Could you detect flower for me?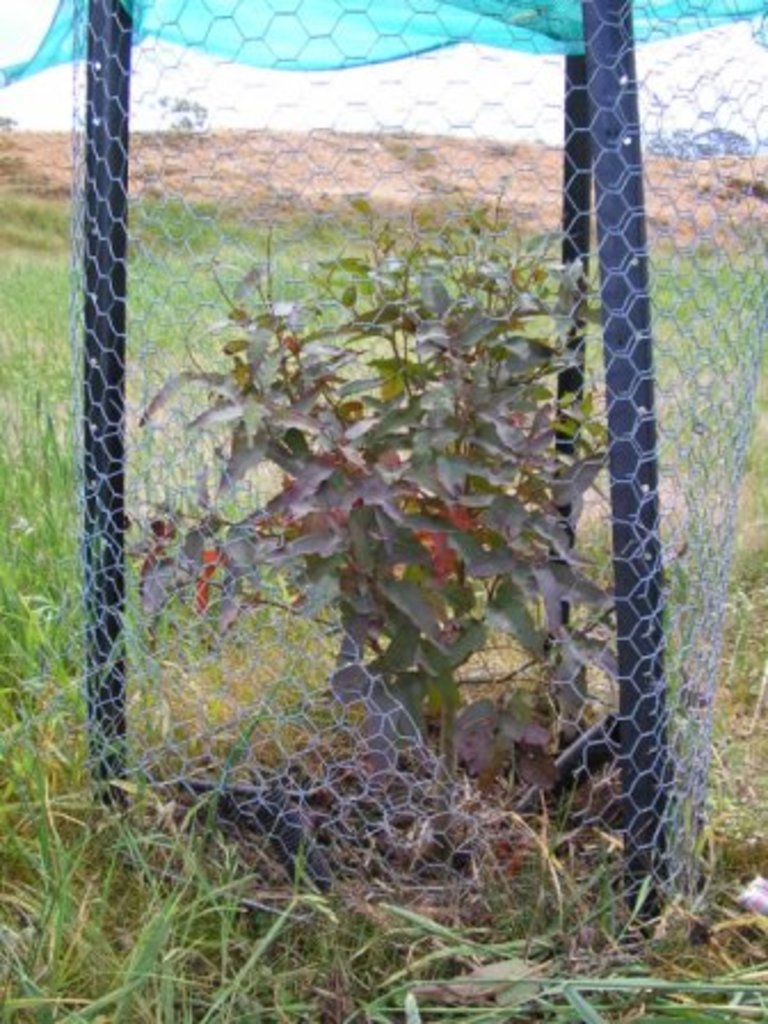
Detection result: [731,871,766,912].
